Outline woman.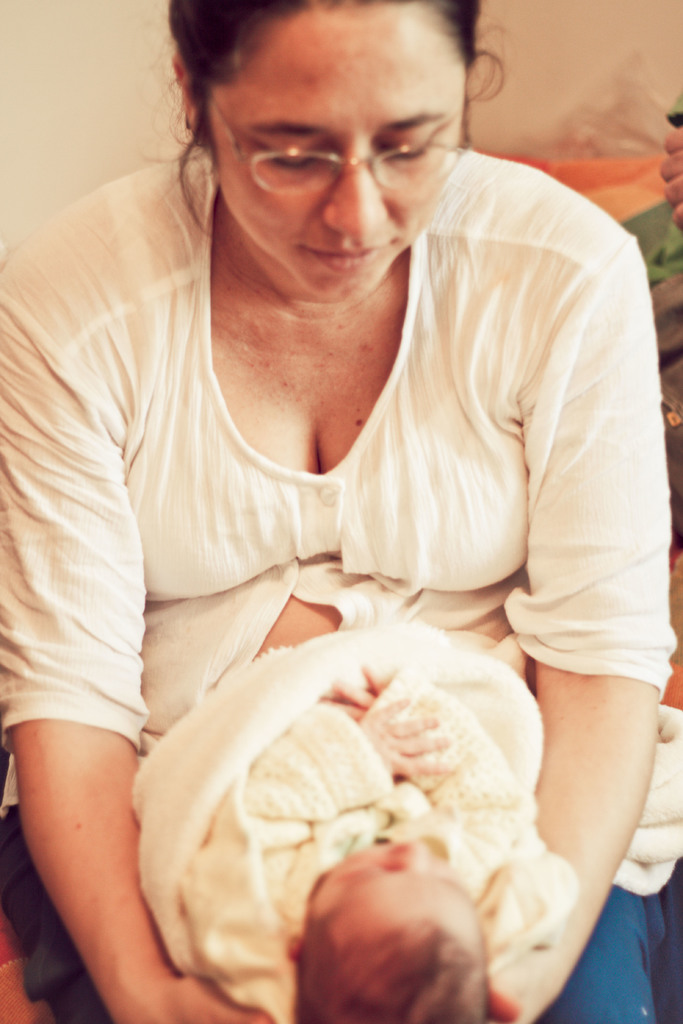
Outline: 56, 0, 662, 979.
